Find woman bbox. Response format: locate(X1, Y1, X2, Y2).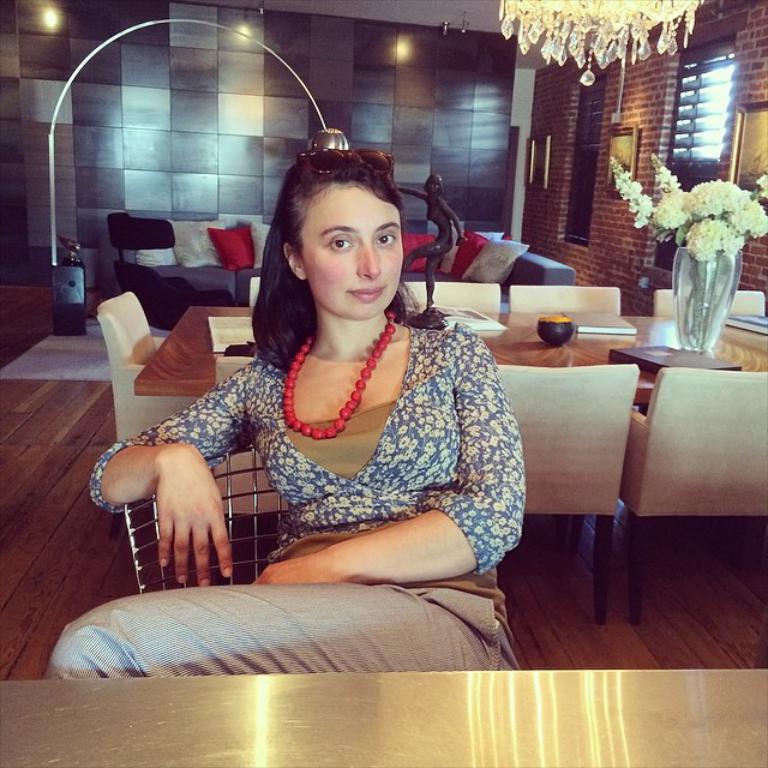
locate(90, 130, 426, 676).
